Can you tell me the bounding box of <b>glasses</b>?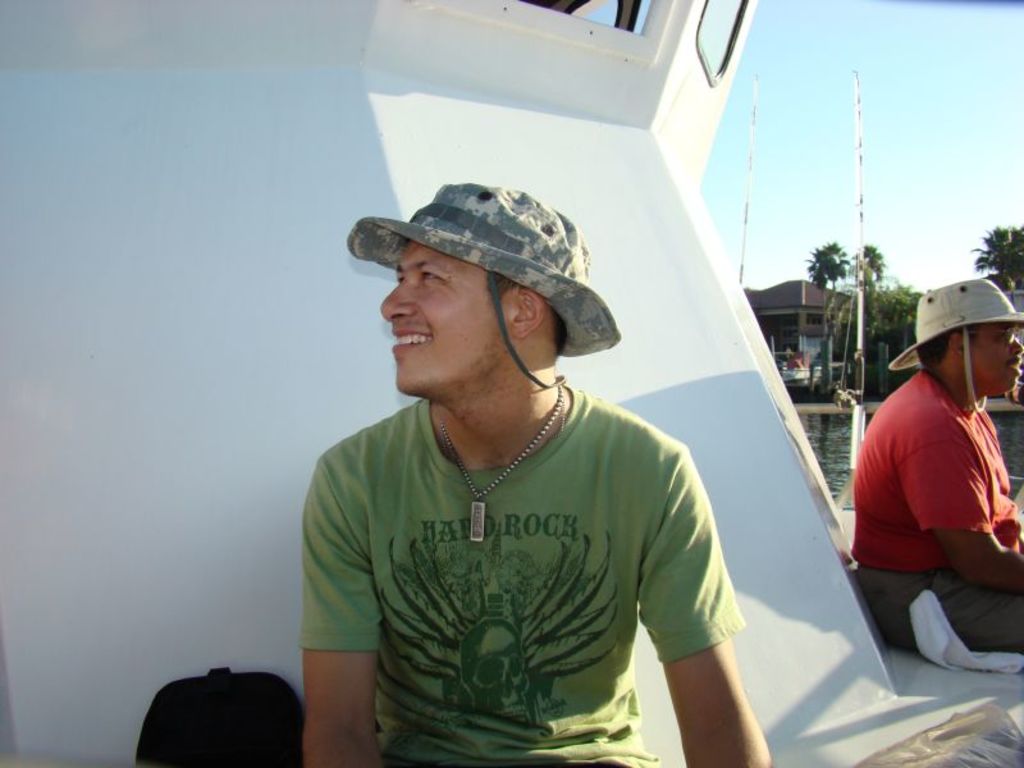
rect(963, 319, 1021, 347).
